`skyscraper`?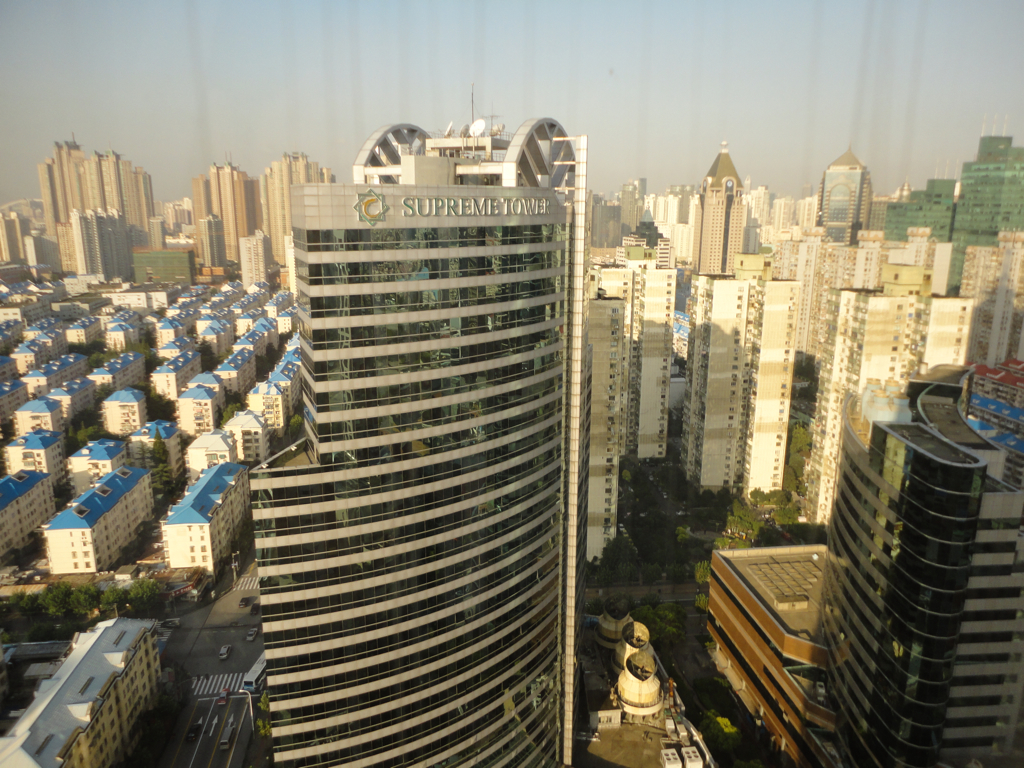
box(695, 263, 799, 516)
